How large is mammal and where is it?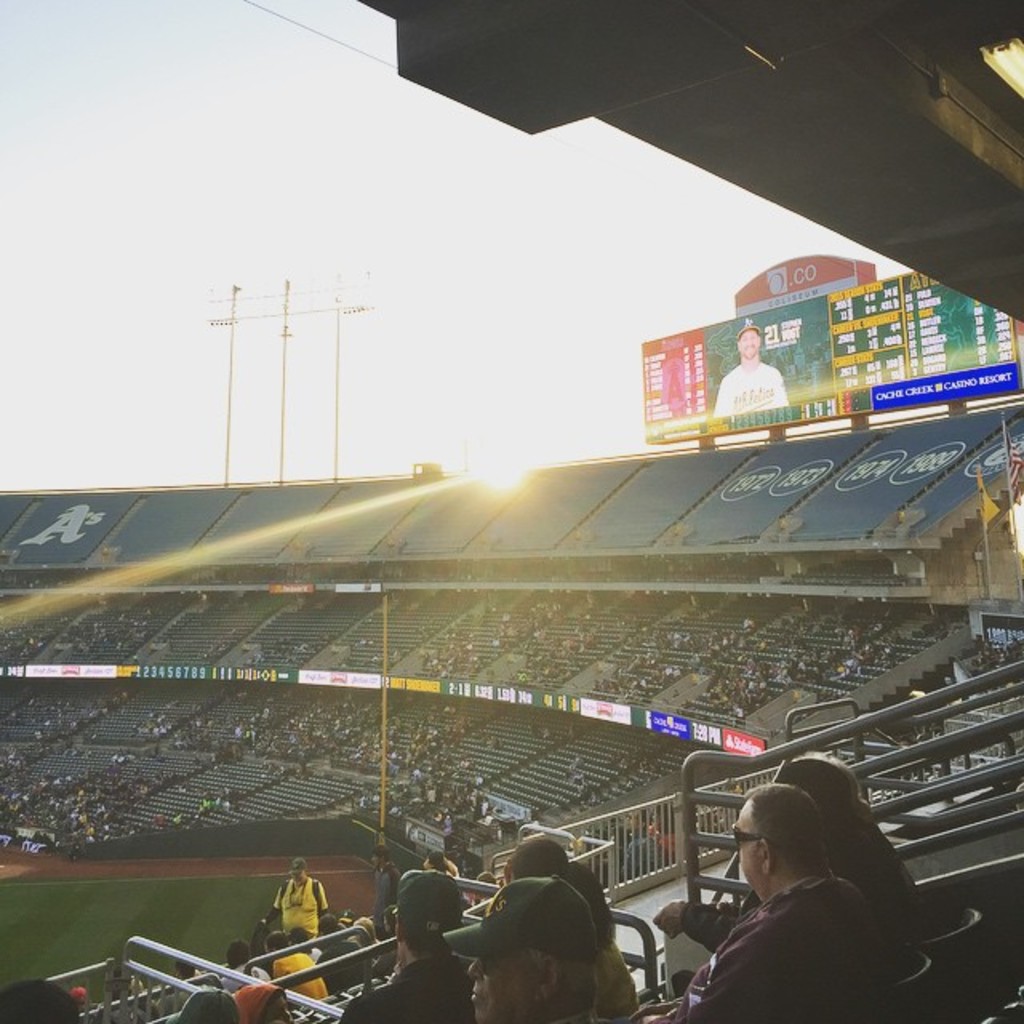
Bounding box: locate(109, 968, 126, 1002).
